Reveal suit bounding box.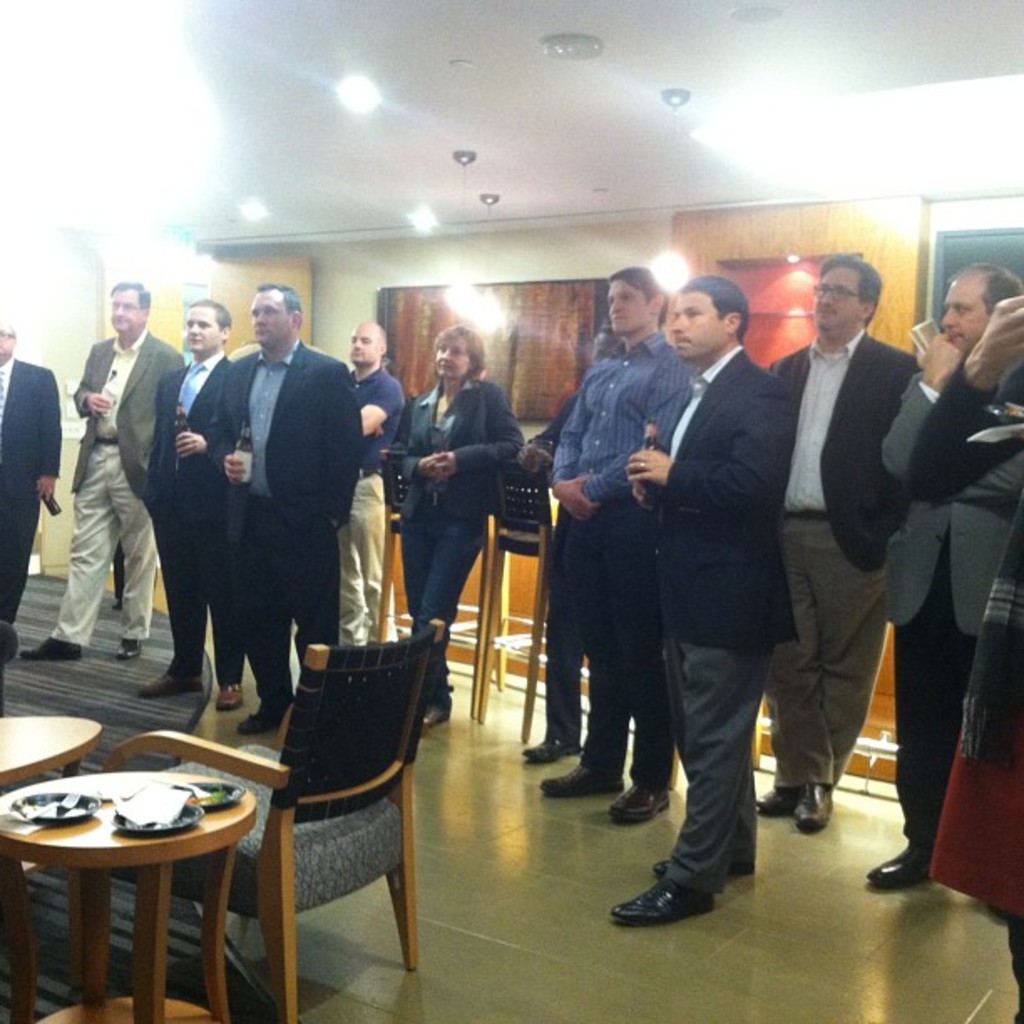
Revealed: [766,328,920,793].
